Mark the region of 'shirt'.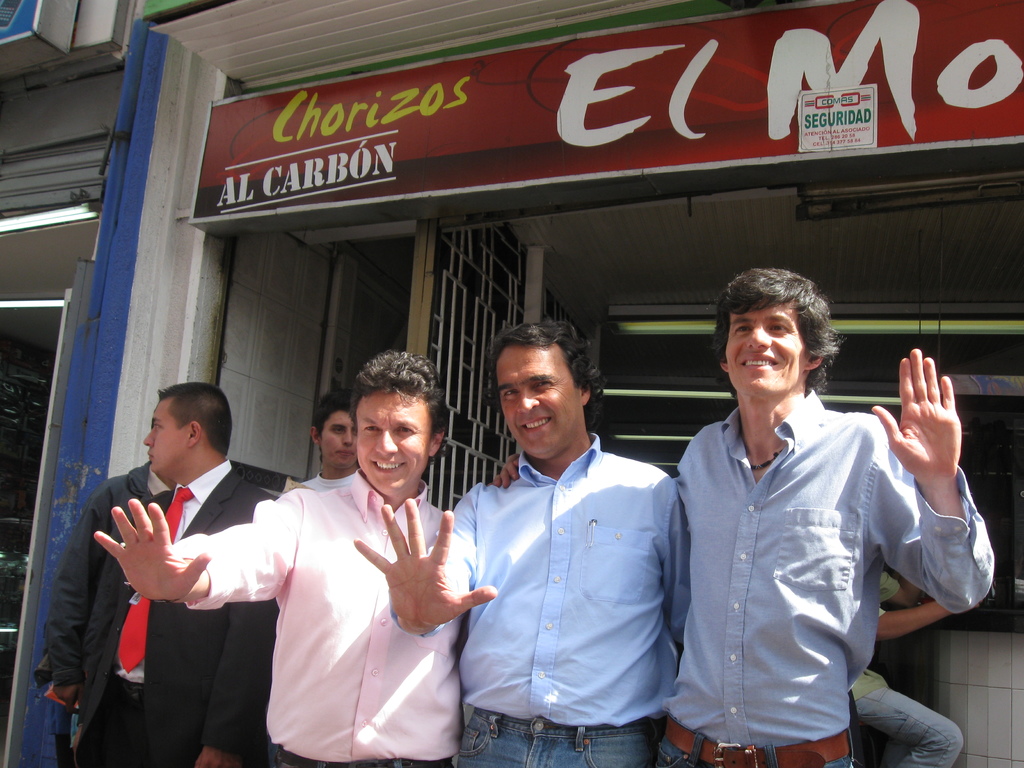
Region: (x1=174, y1=465, x2=465, y2=765).
